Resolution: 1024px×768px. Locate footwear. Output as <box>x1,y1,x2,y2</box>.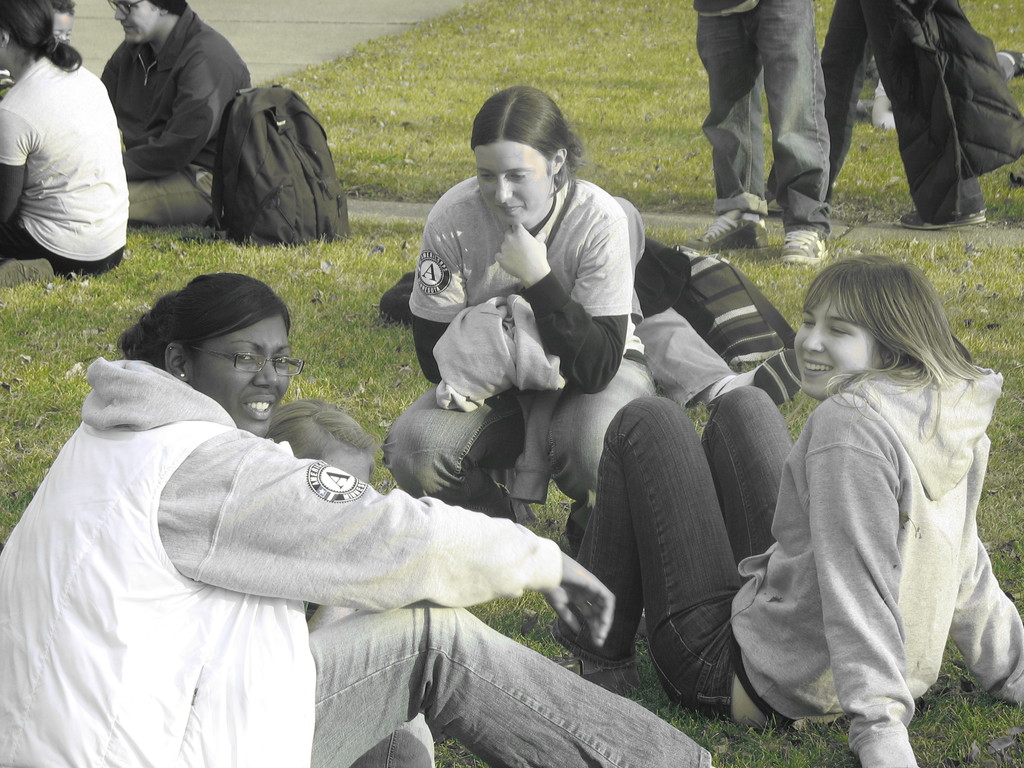
<box>0,257,52,289</box>.
